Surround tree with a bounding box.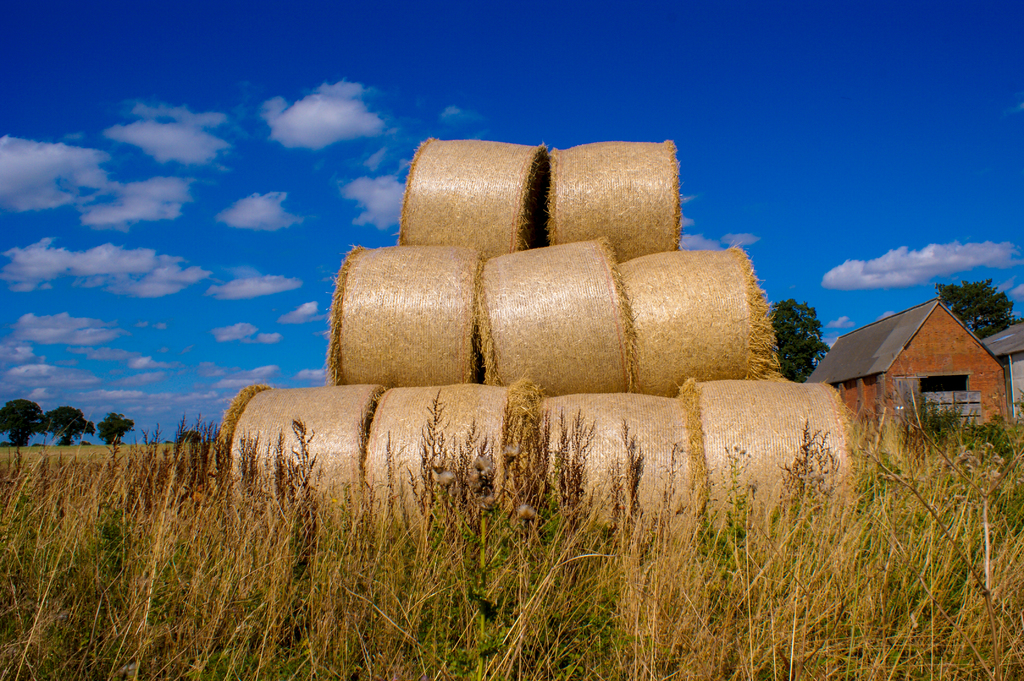
rect(934, 280, 1020, 340).
